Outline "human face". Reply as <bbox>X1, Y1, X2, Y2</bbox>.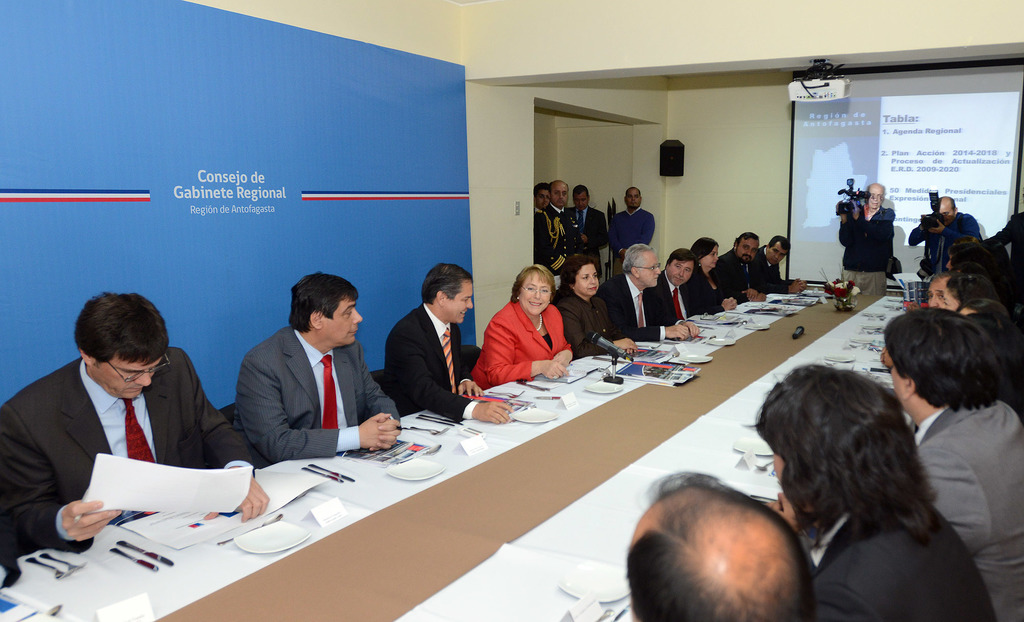
<bbox>448, 278, 471, 321</bbox>.
